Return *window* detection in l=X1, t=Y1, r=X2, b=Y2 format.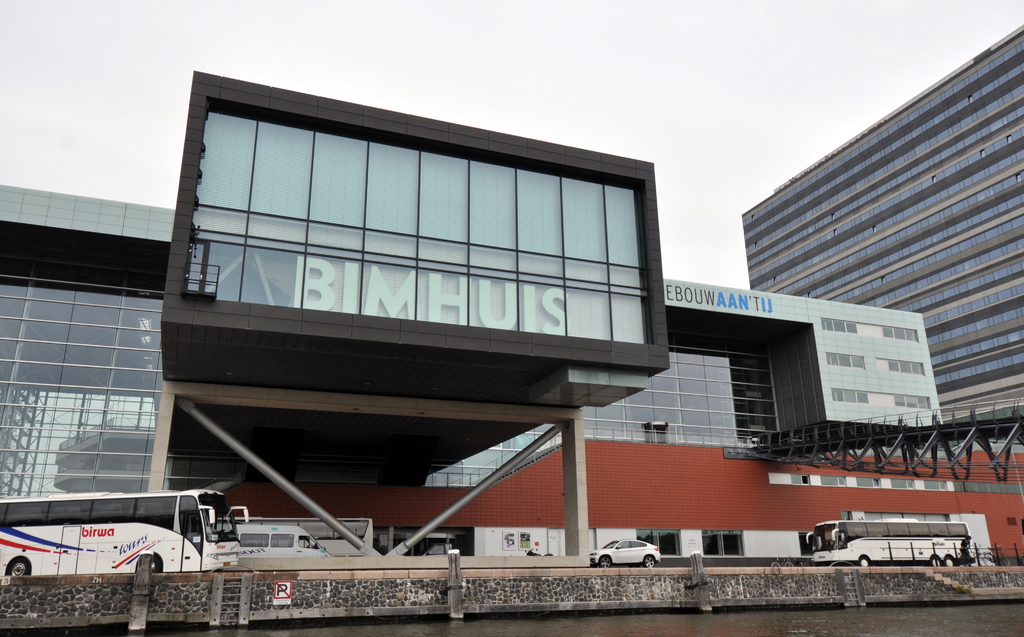
l=638, t=527, r=685, b=560.
